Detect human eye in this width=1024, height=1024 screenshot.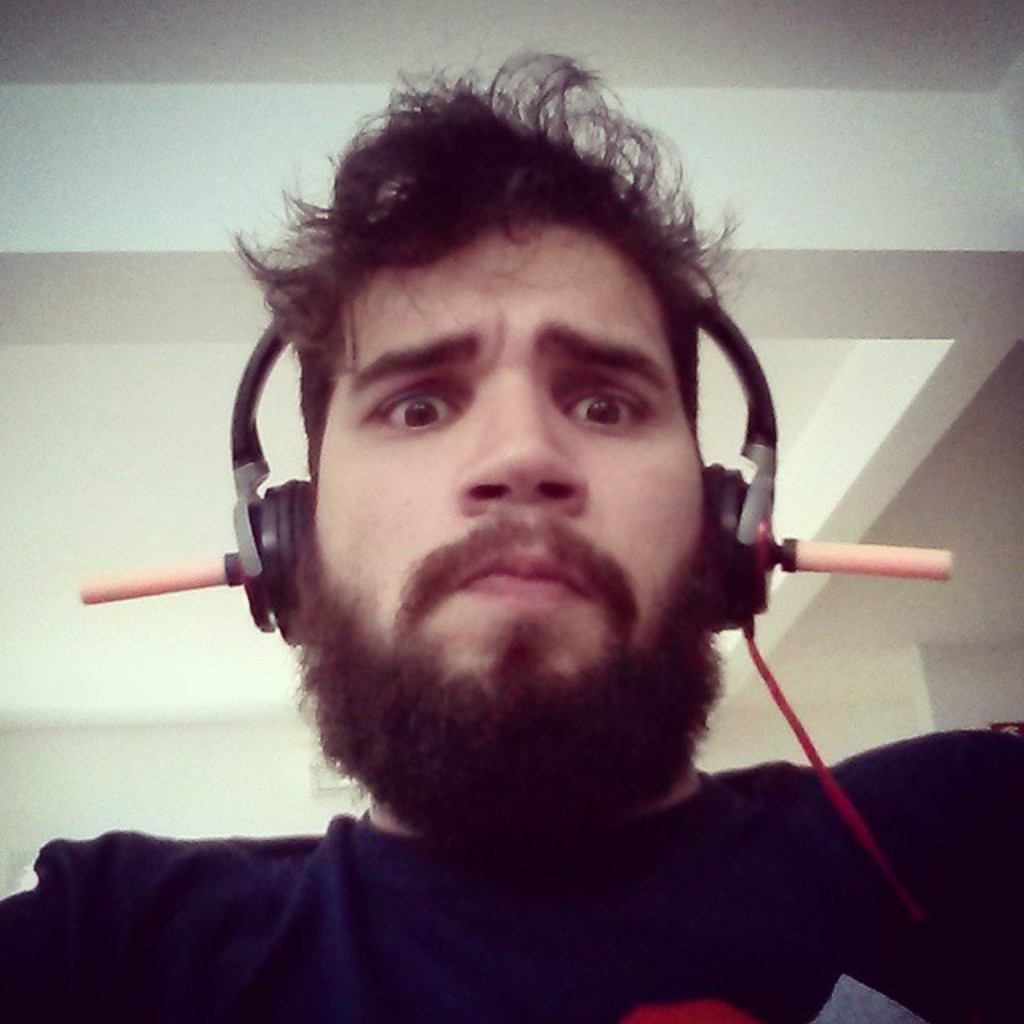
Detection: select_region(562, 386, 658, 438).
